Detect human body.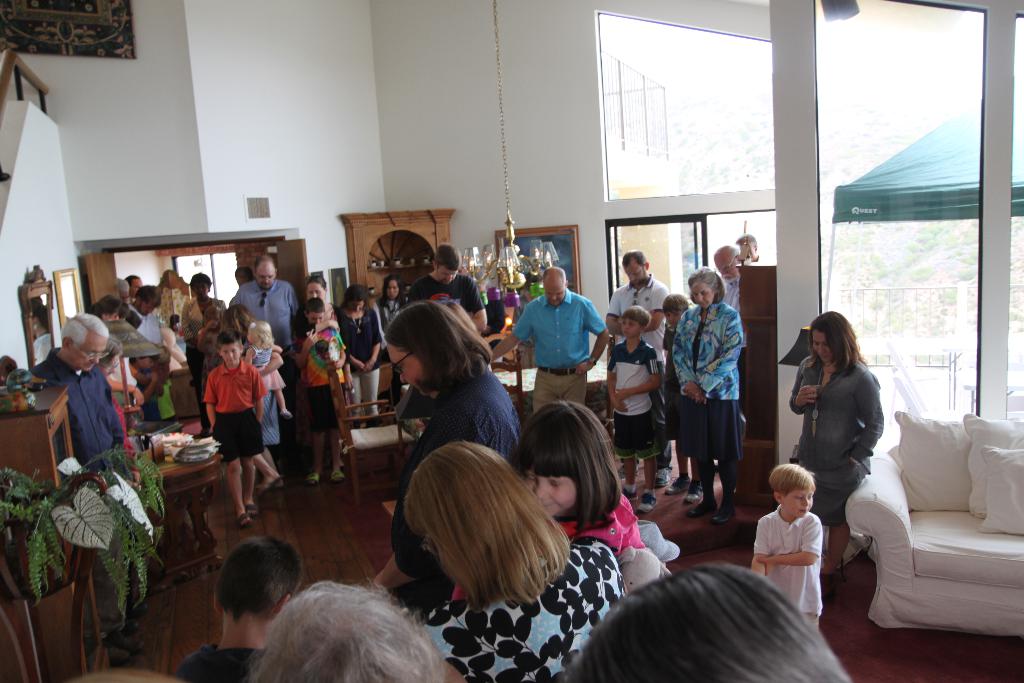
Detected at 749 506 829 630.
